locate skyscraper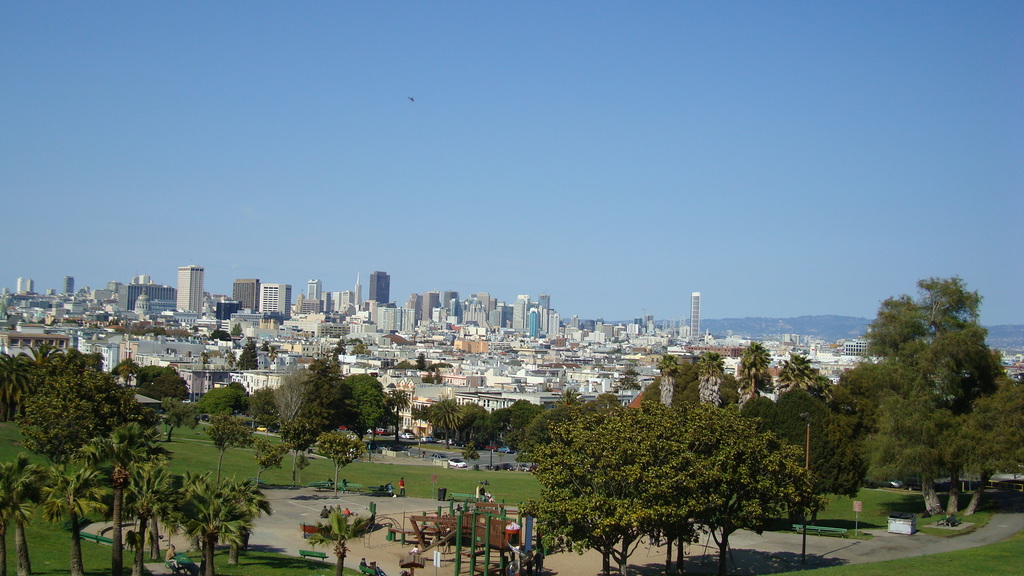
box=[177, 268, 204, 320]
